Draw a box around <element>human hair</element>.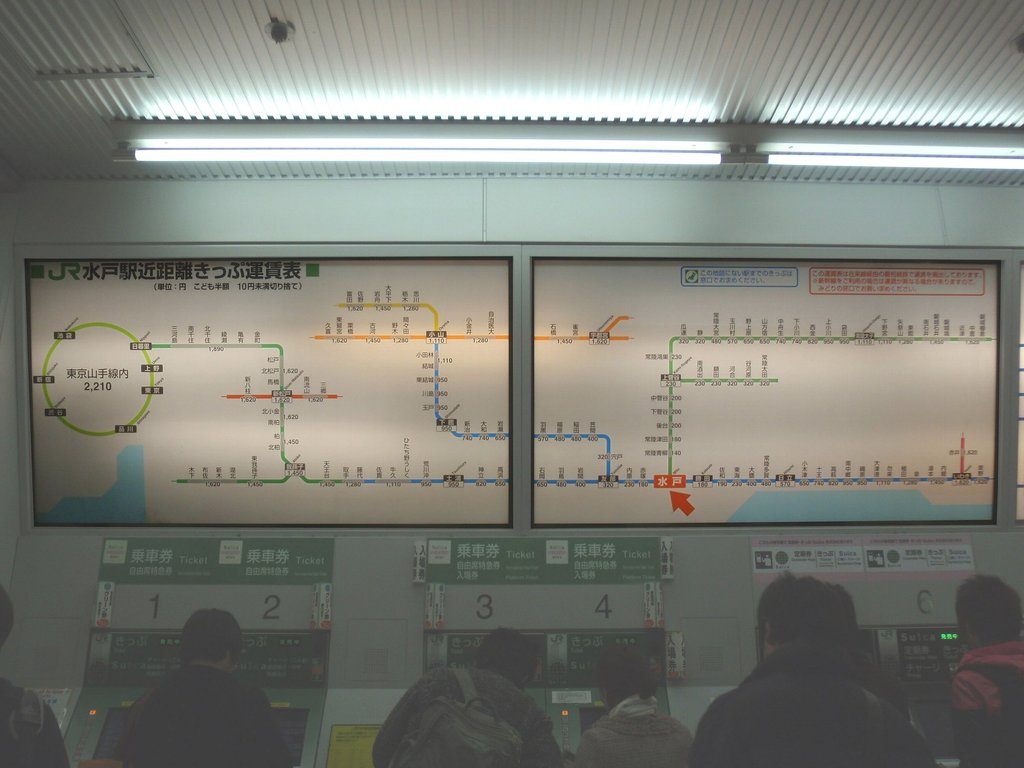
(178,605,250,664).
